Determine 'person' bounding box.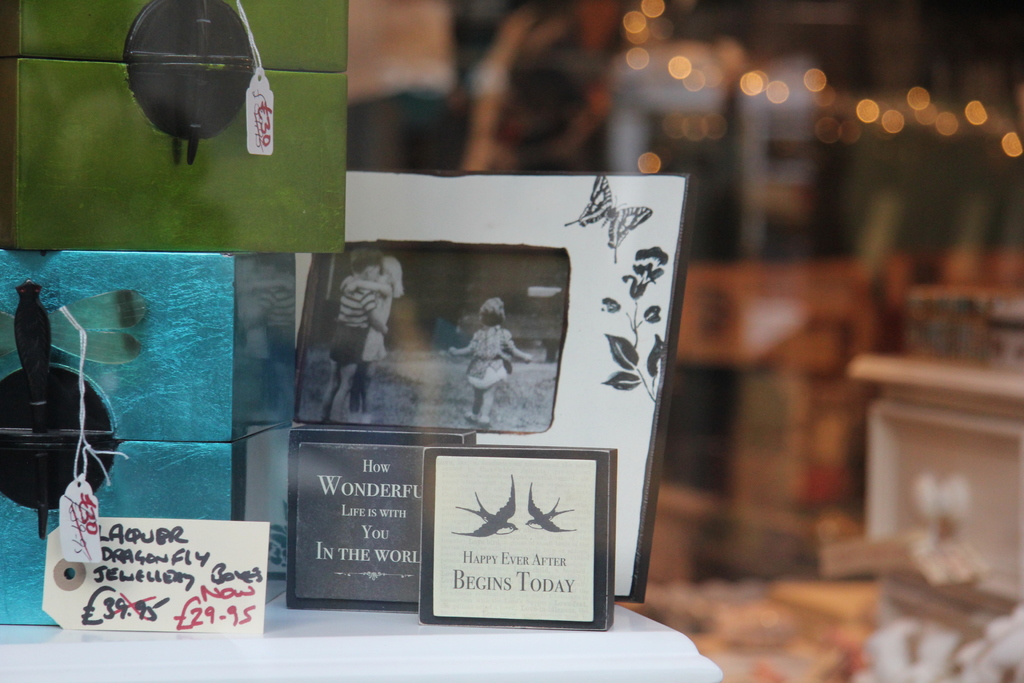
Determined: pyautogui.locateOnScreen(343, 251, 408, 422).
